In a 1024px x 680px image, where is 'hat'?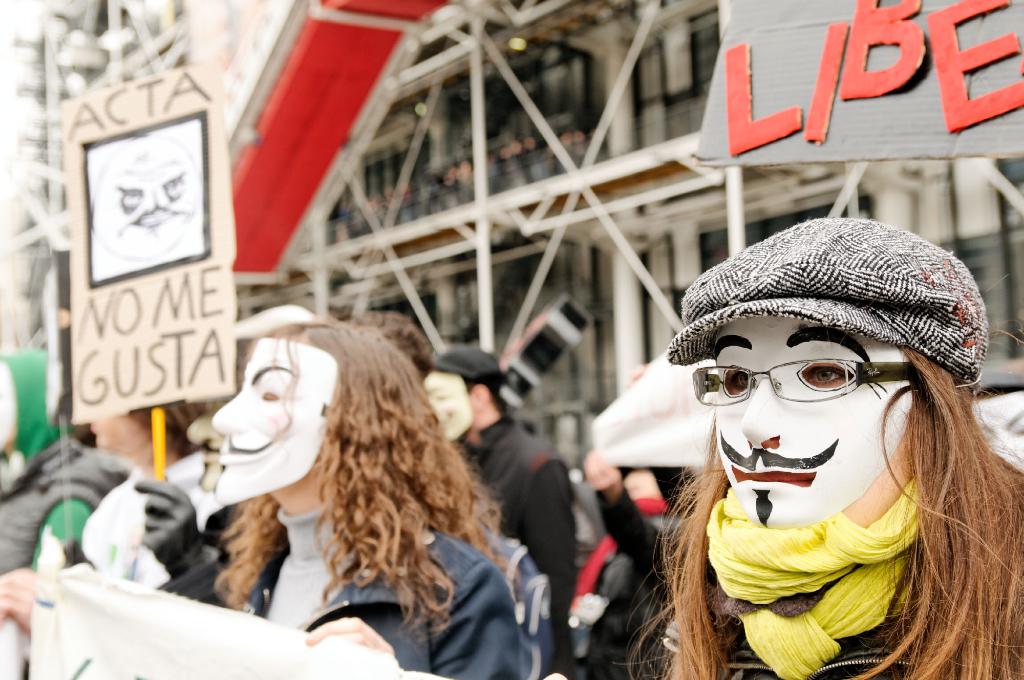
select_region(666, 216, 985, 389).
